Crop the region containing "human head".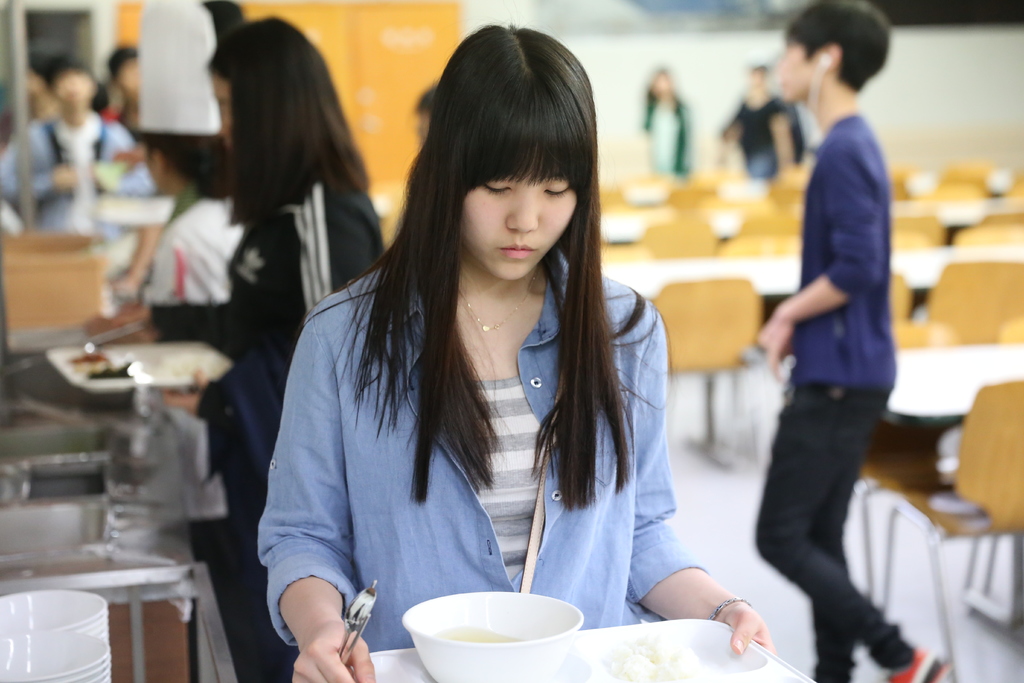
Crop region: [25,45,58,95].
